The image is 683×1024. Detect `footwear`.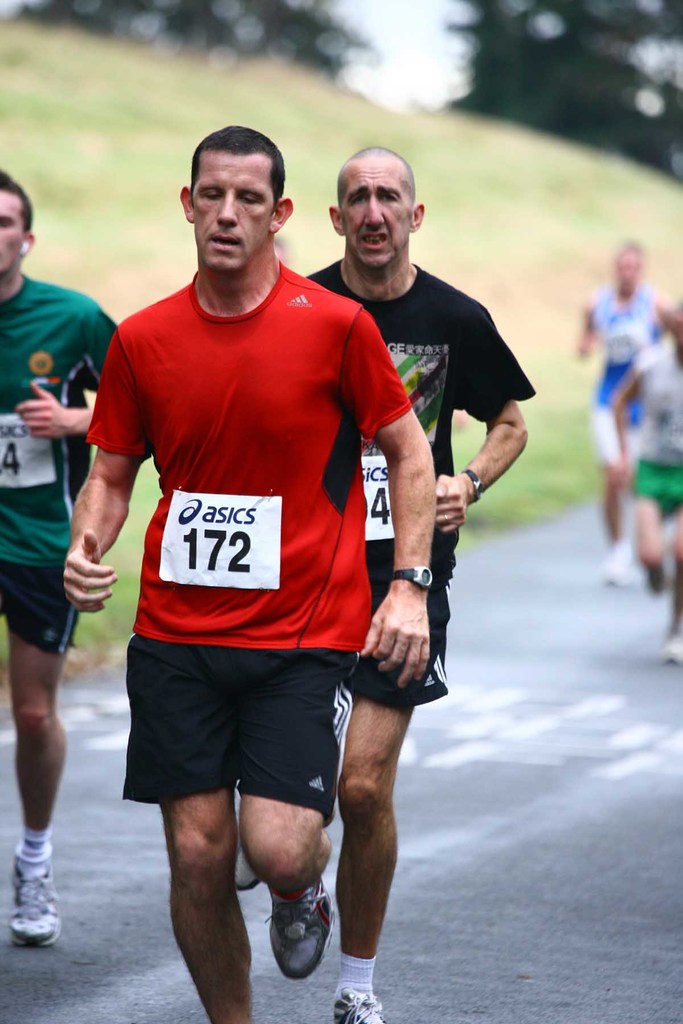
Detection: {"left": 263, "top": 890, "right": 327, "bottom": 994}.
